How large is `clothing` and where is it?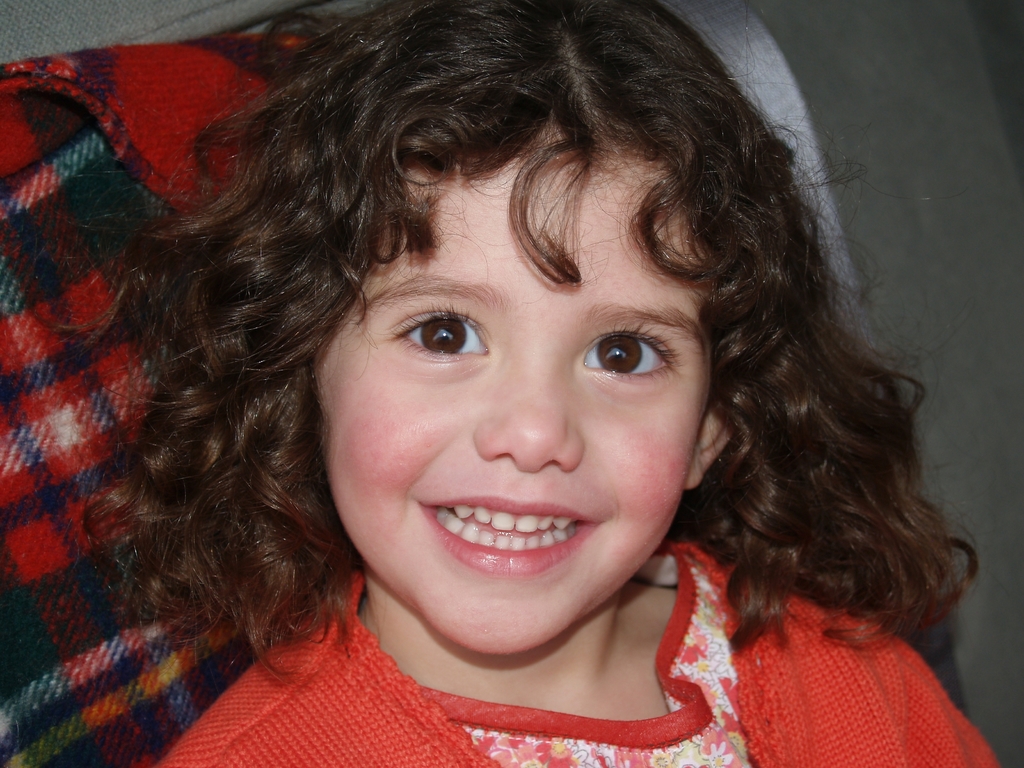
Bounding box: {"left": 151, "top": 535, "right": 995, "bottom": 767}.
